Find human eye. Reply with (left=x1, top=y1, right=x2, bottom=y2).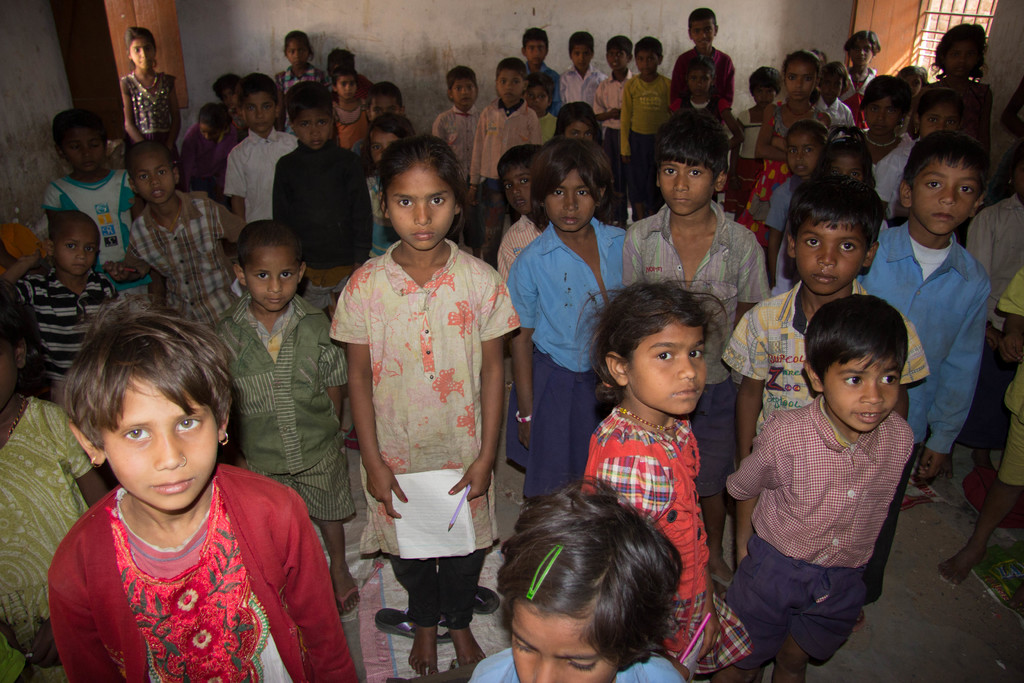
(left=870, top=105, right=877, bottom=113).
